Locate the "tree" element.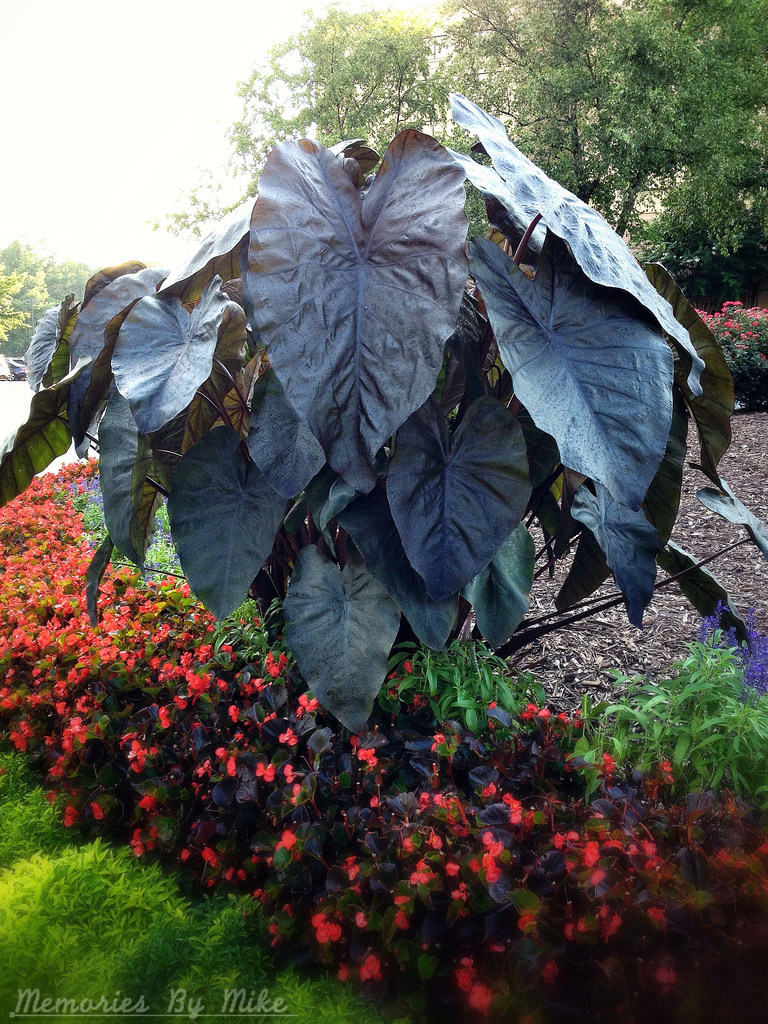
Element bbox: x1=446 y1=0 x2=767 y2=300.
